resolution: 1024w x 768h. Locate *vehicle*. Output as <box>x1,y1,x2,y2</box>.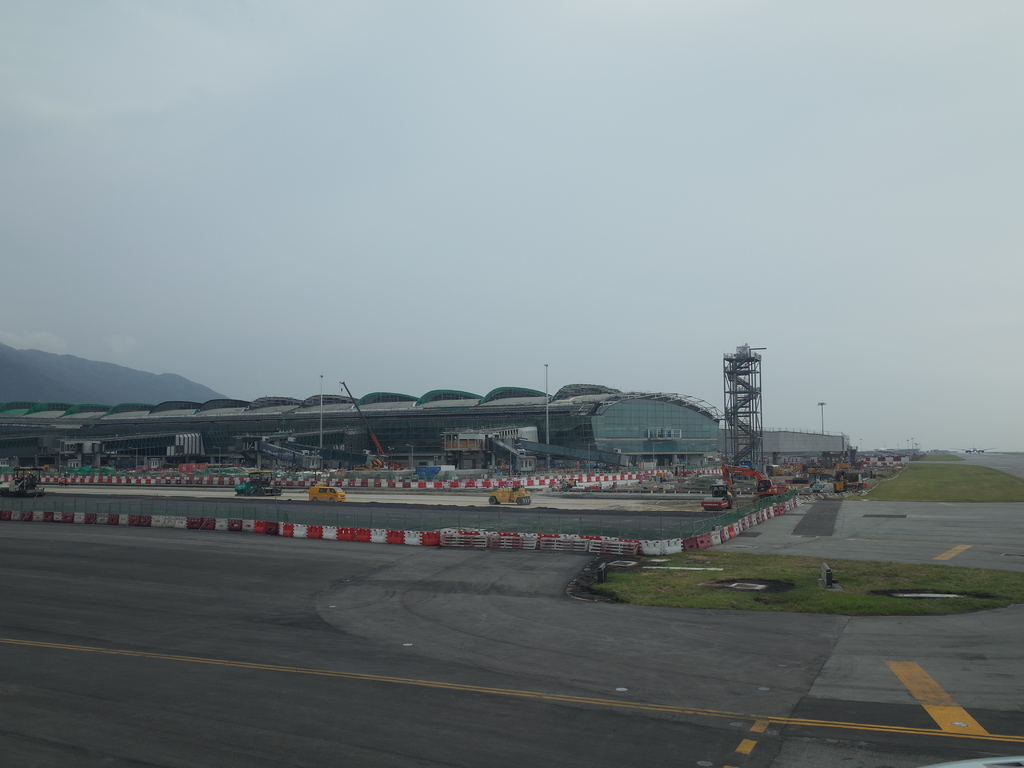
<box>710,463,785,495</box>.
